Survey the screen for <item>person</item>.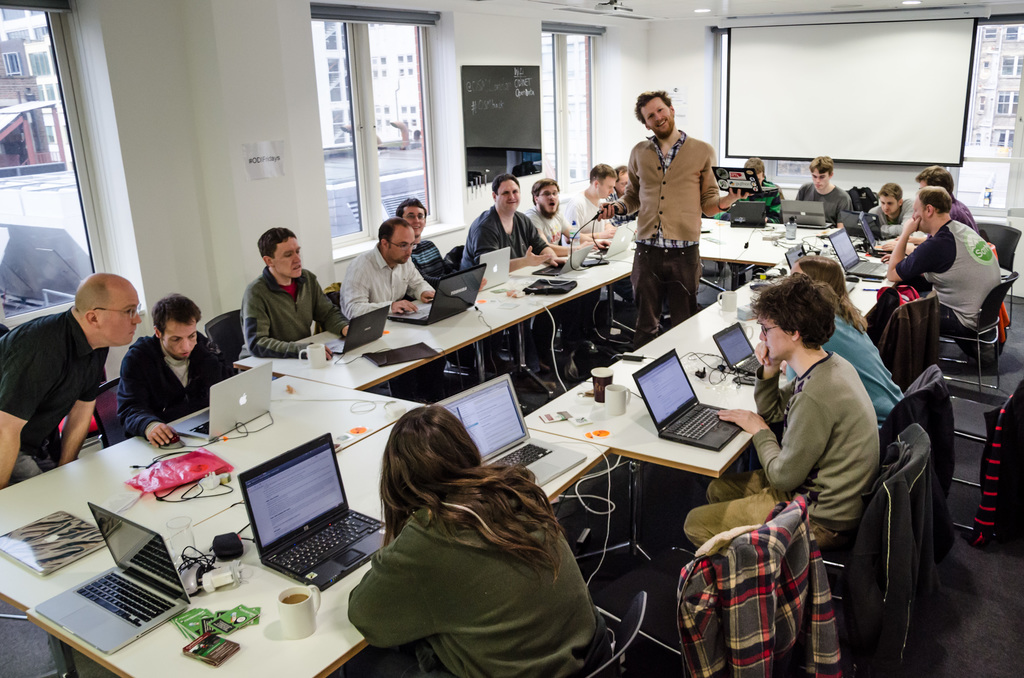
Survey found: (x1=916, y1=162, x2=976, y2=231).
